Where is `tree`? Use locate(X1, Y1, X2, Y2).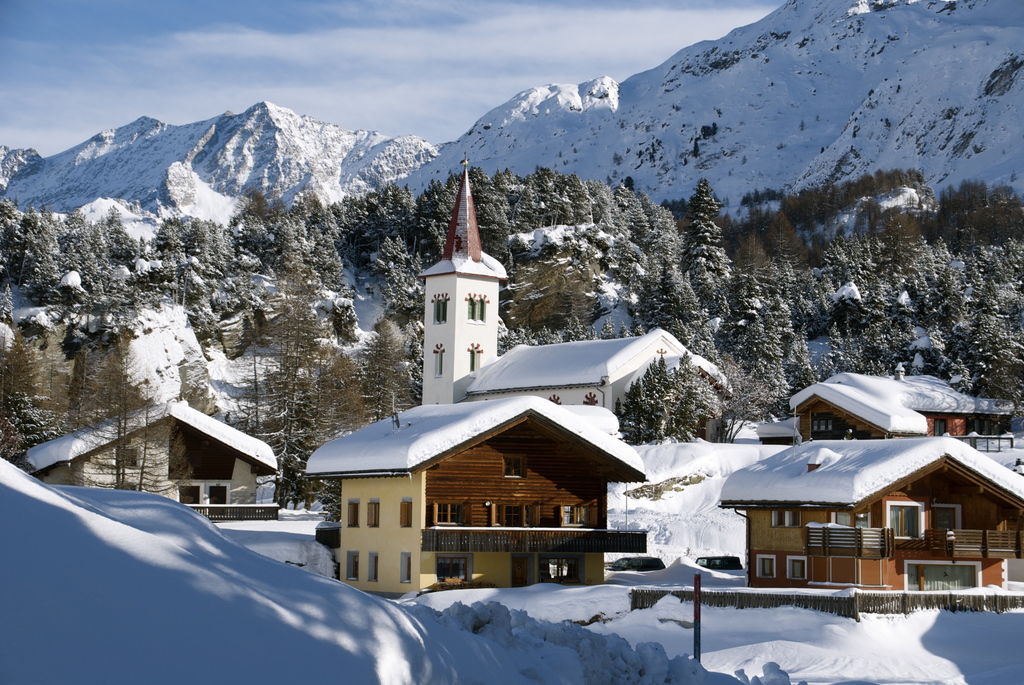
locate(755, 248, 813, 308).
